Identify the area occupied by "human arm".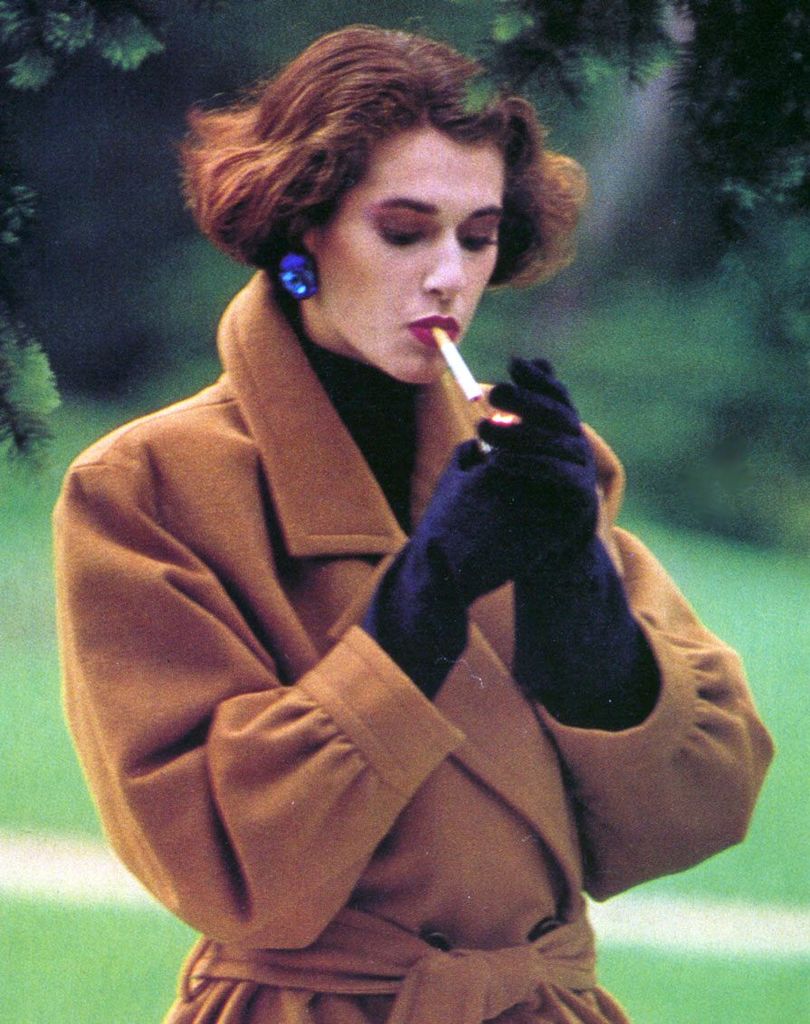
Area: (x1=87, y1=450, x2=545, y2=905).
